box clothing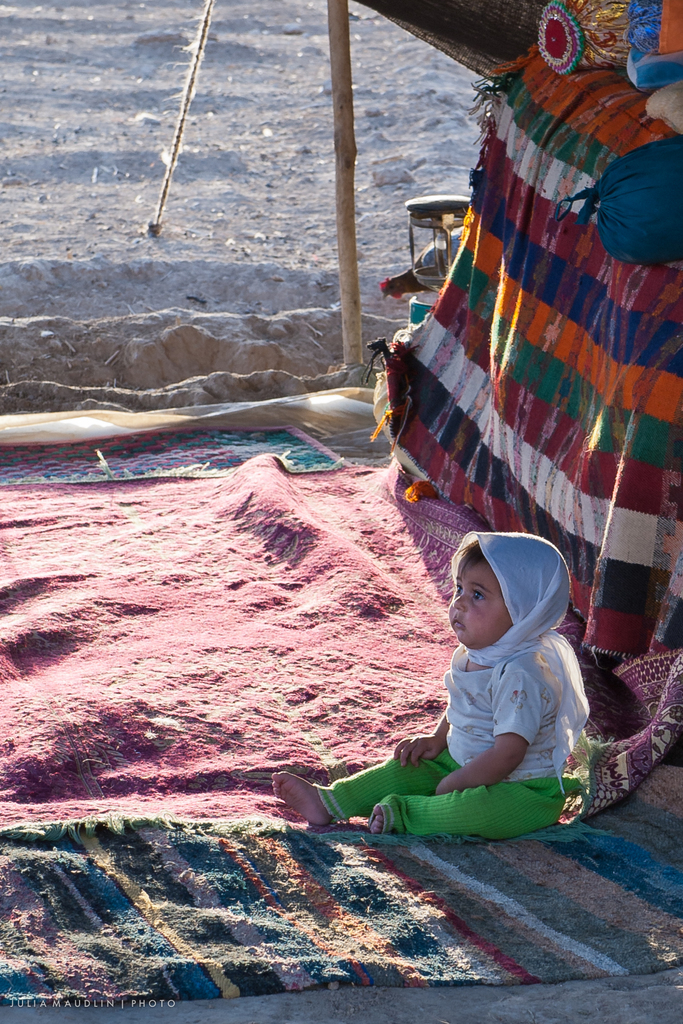
322:533:587:846
